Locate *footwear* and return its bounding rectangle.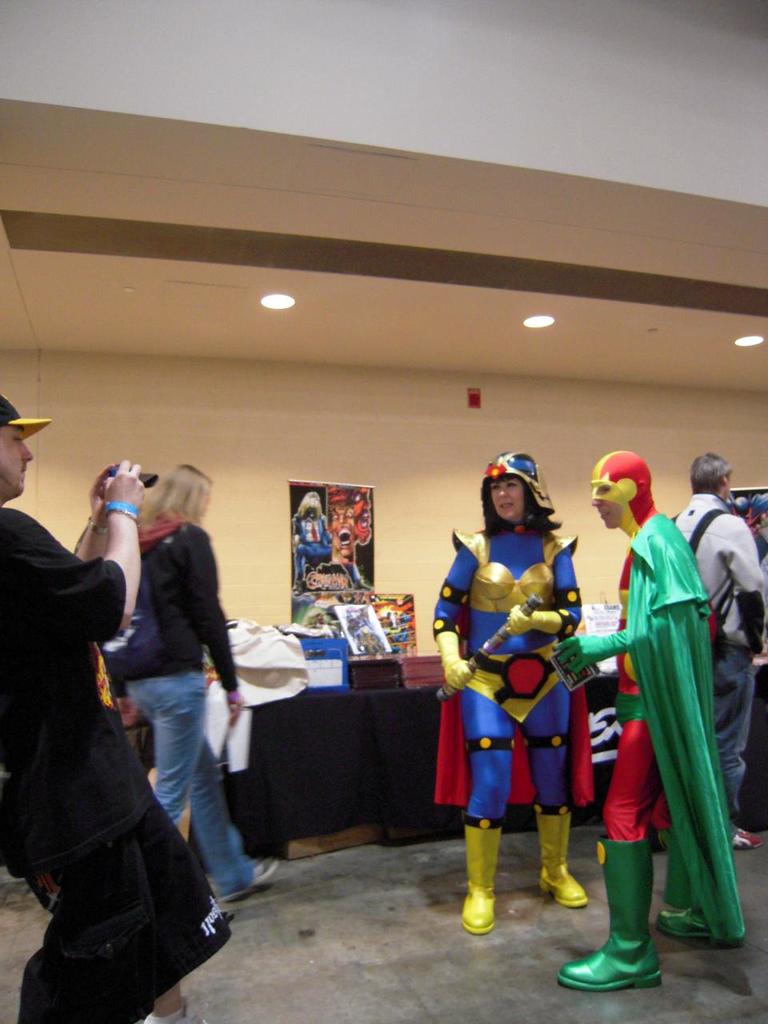
<region>567, 899, 678, 1004</region>.
